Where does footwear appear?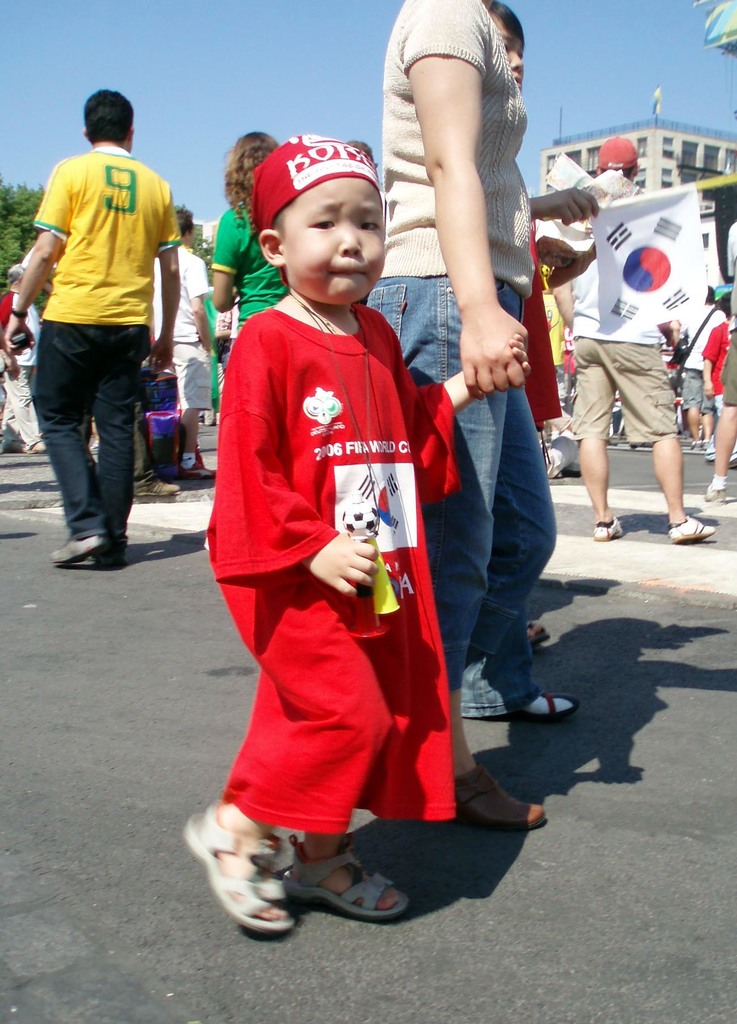
Appears at [47,531,111,569].
